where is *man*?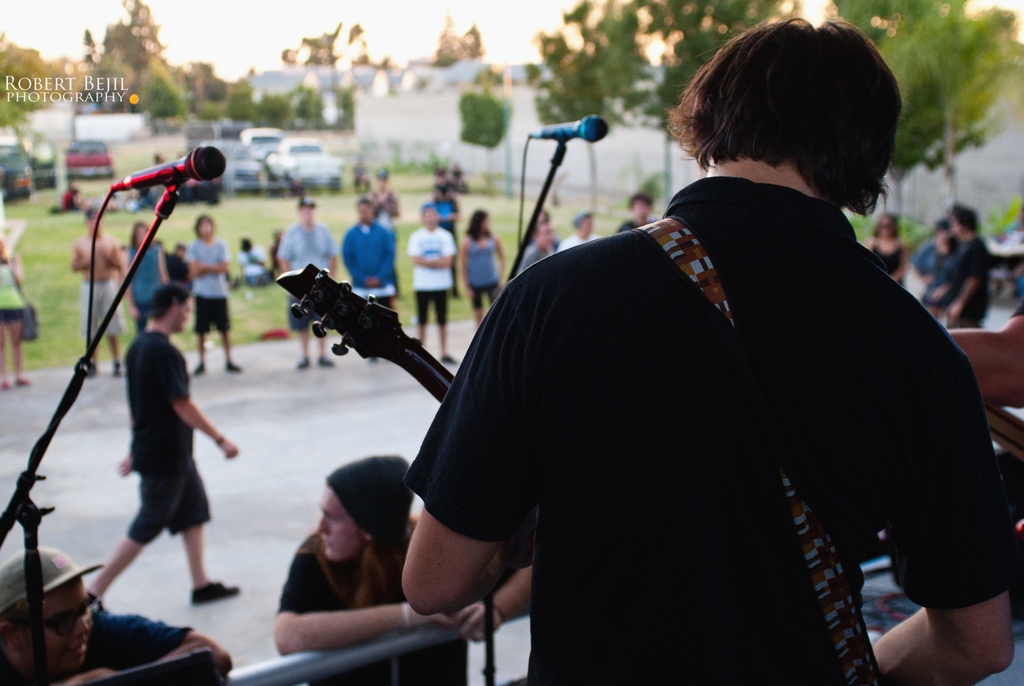
BBox(278, 198, 341, 370).
